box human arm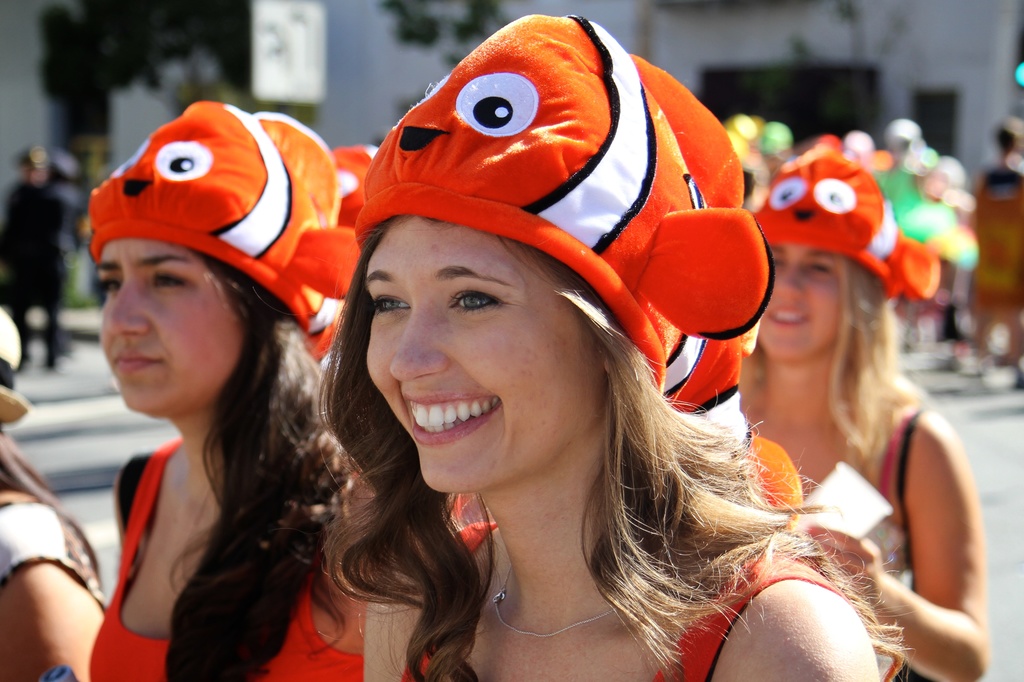
[703,582,878,681]
